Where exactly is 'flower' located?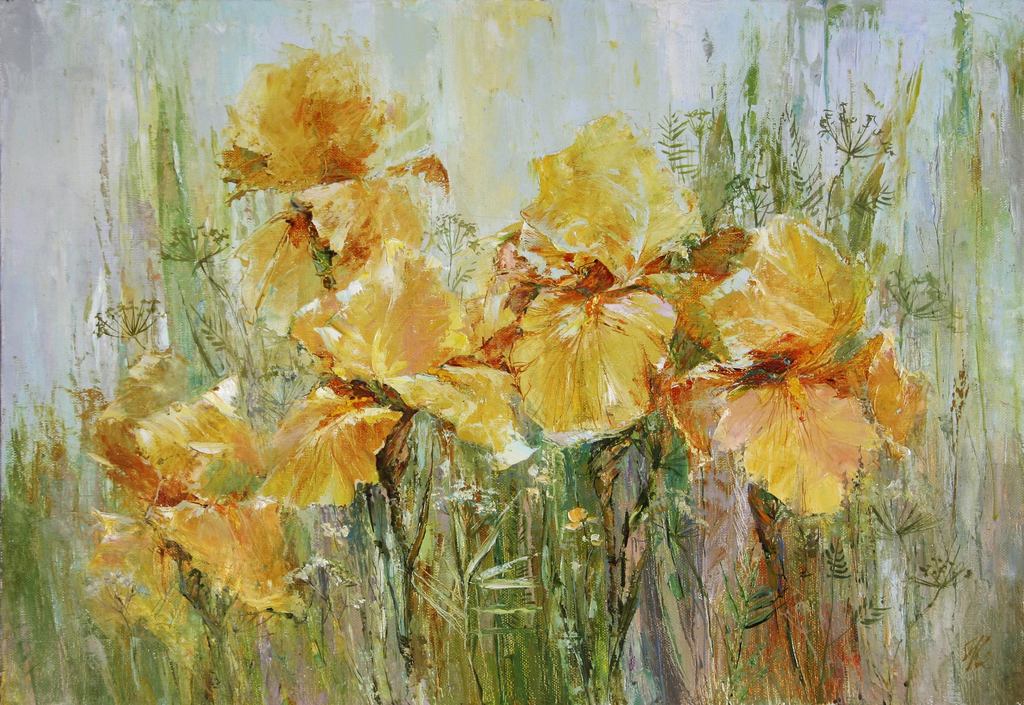
Its bounding box is (left=521, top=106, right=701, bottom=279).
